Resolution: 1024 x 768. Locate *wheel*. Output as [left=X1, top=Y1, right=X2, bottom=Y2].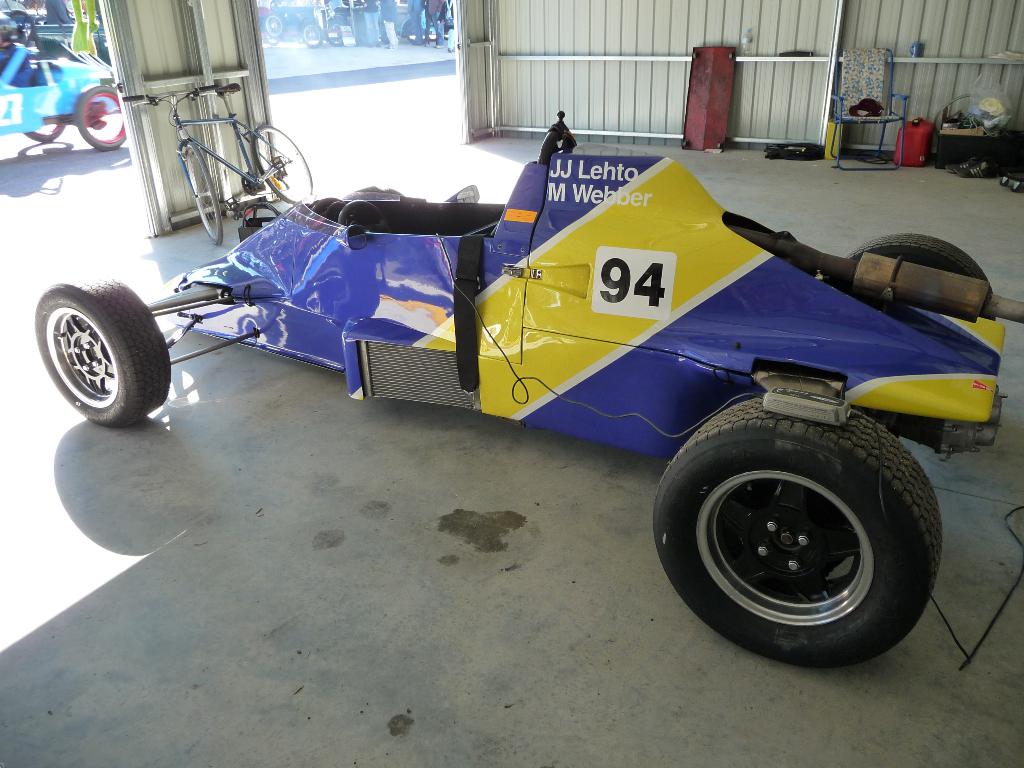
[left=72, top=83, right=127, bottom=153].
